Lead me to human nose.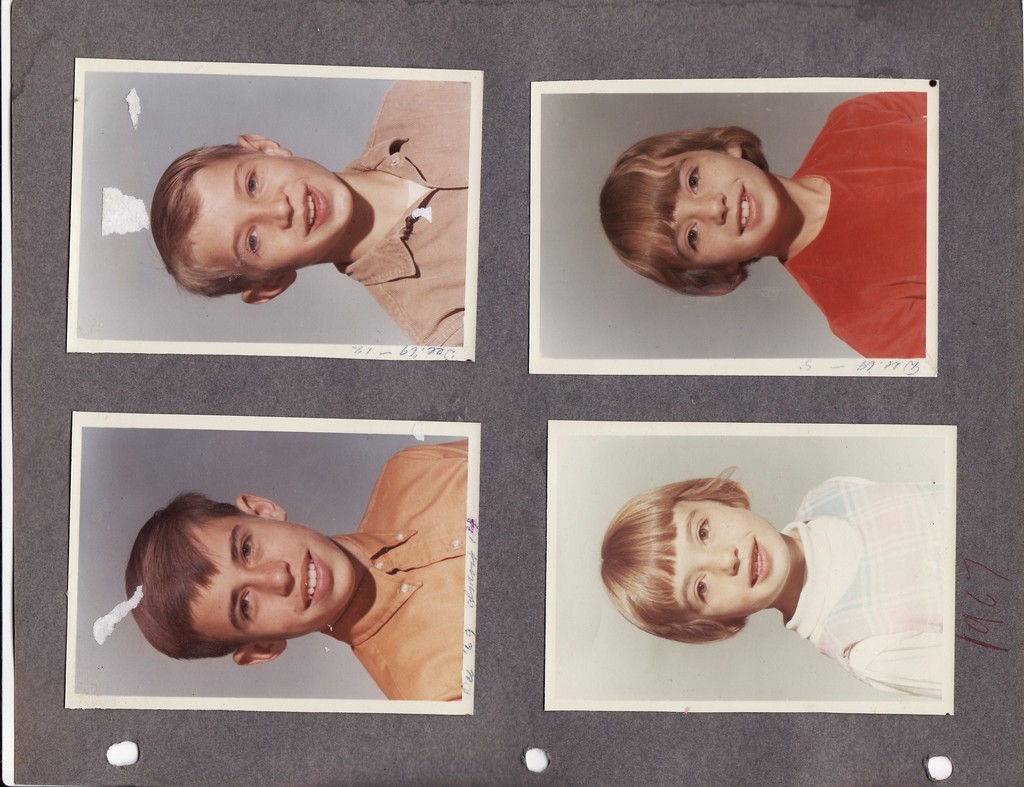
Lead to 689,193,729,225.
